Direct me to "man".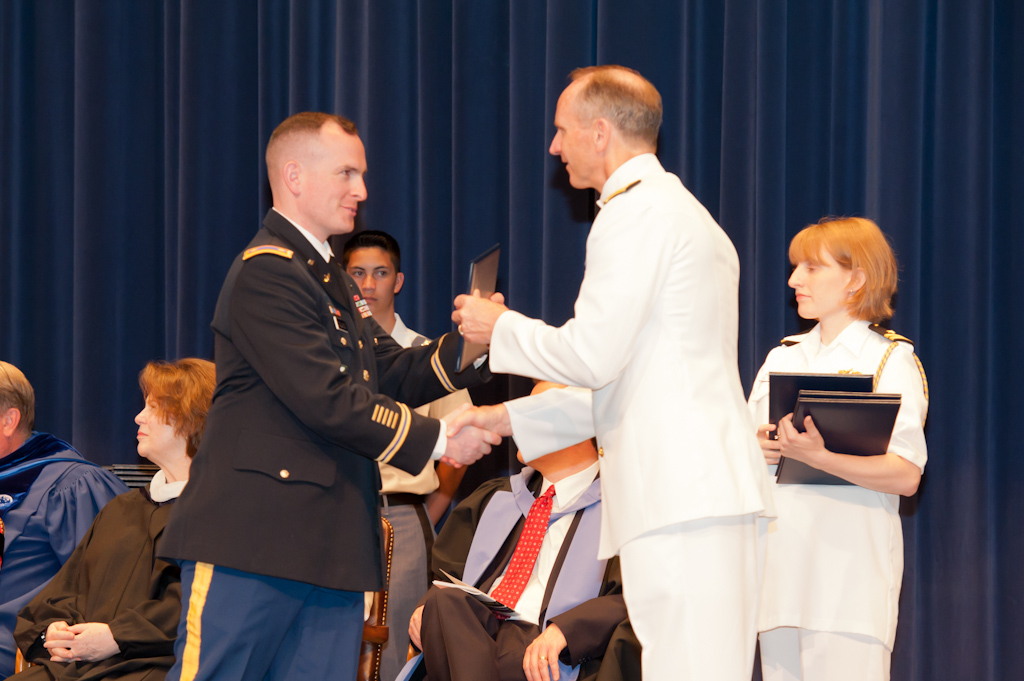
Direction: select_region(148, 111, 504, 680).
